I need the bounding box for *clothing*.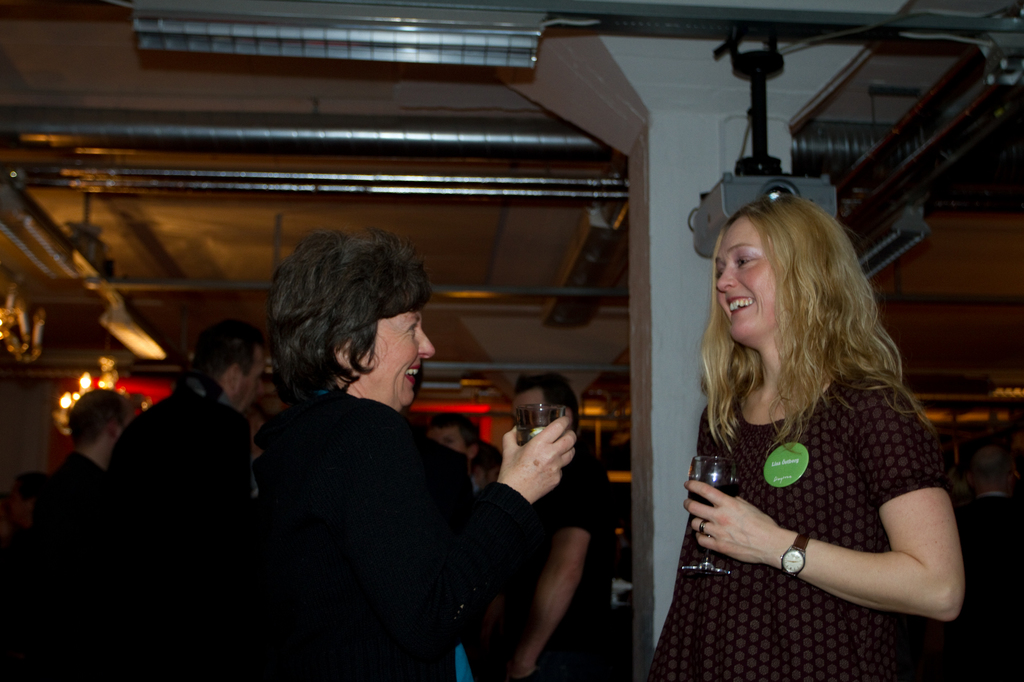
Here it is: x1=248, y1=404, x2=541, y2=681.
